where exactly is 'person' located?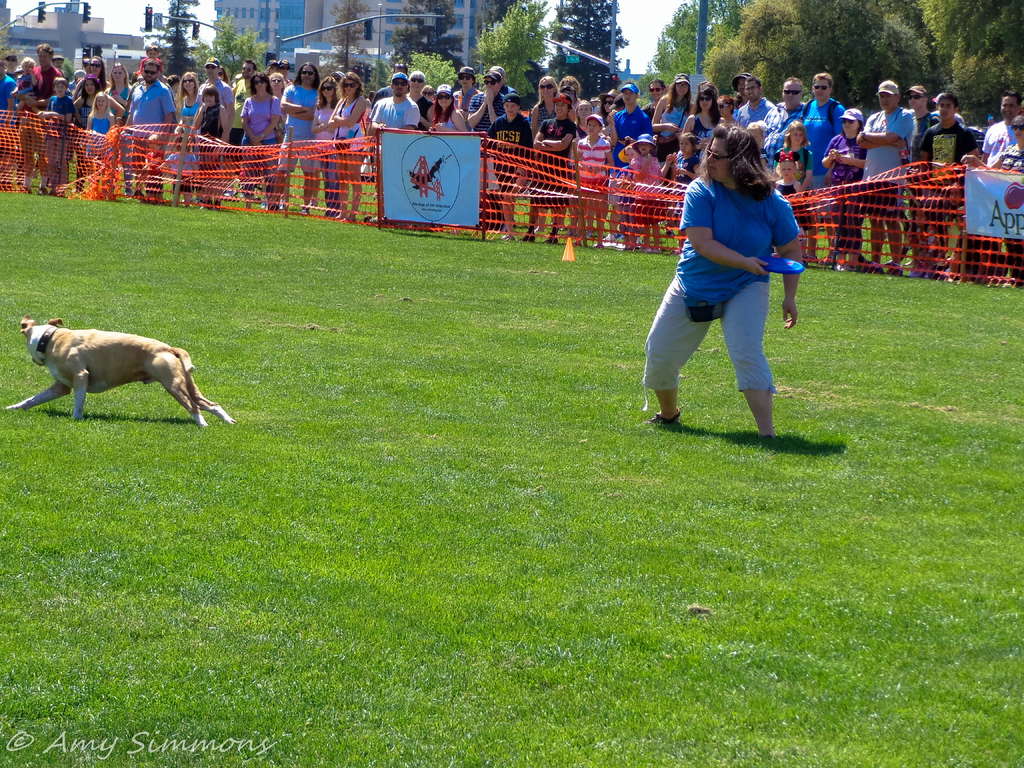
Its bounding box is pyautogui.locateOnScreen(605, 88, 662, 154).
